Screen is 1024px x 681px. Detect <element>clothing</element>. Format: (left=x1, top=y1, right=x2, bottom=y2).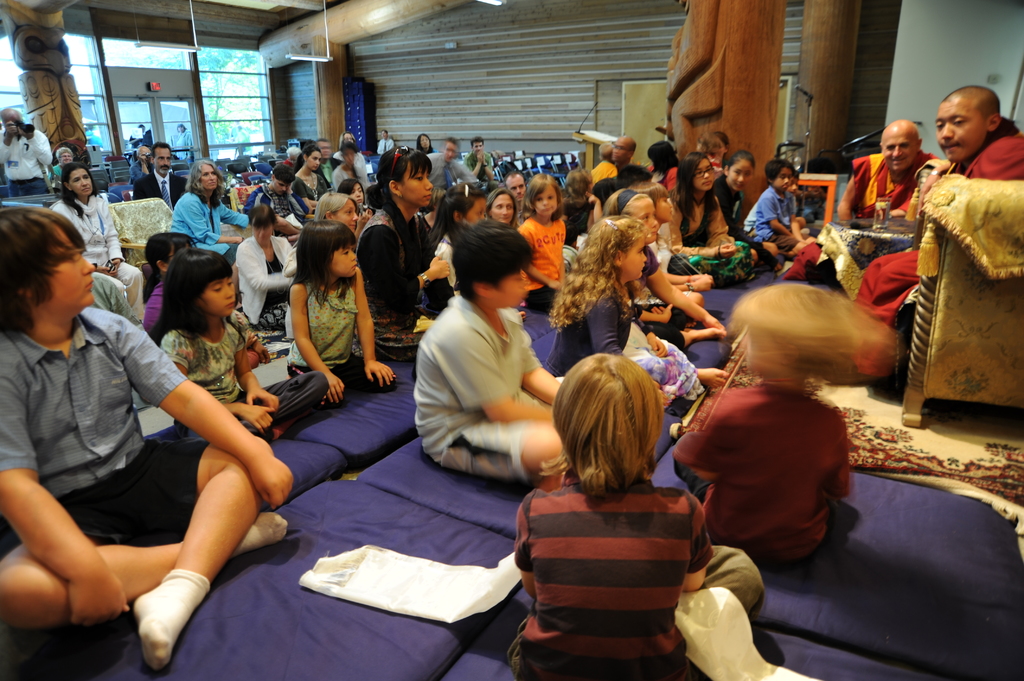
(left=675, top=374, right=852, bottom=573).
